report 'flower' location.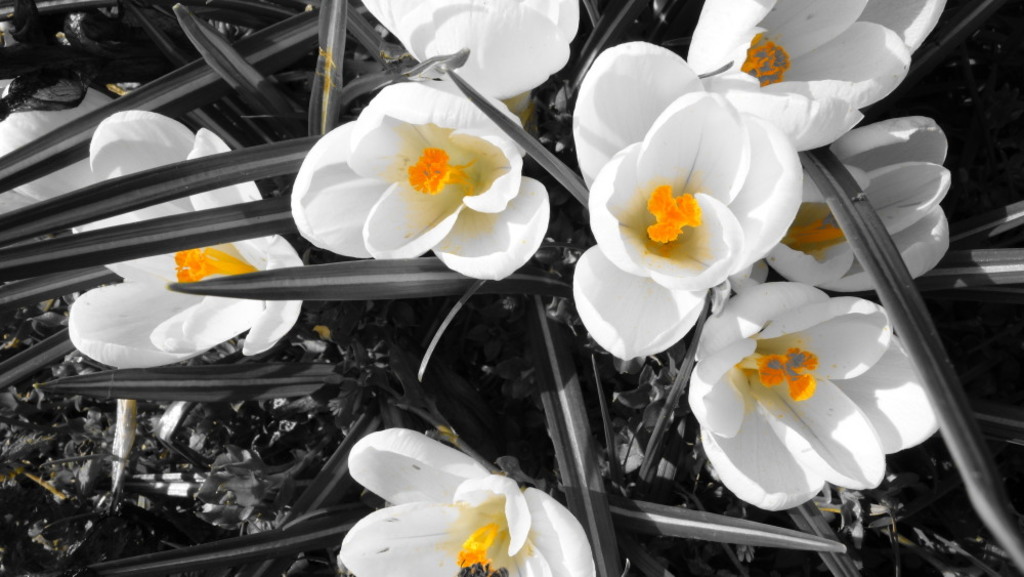
Report: {"left": 768, "top": 112, "right": 952, "bottom": 296}.
